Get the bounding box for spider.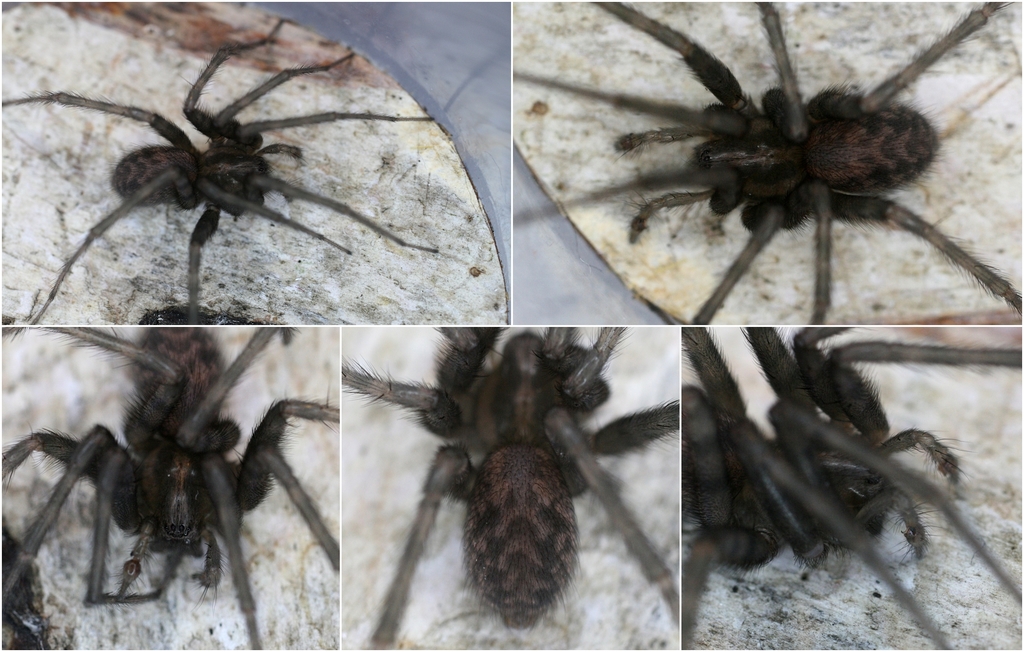
0:314:337:651.
